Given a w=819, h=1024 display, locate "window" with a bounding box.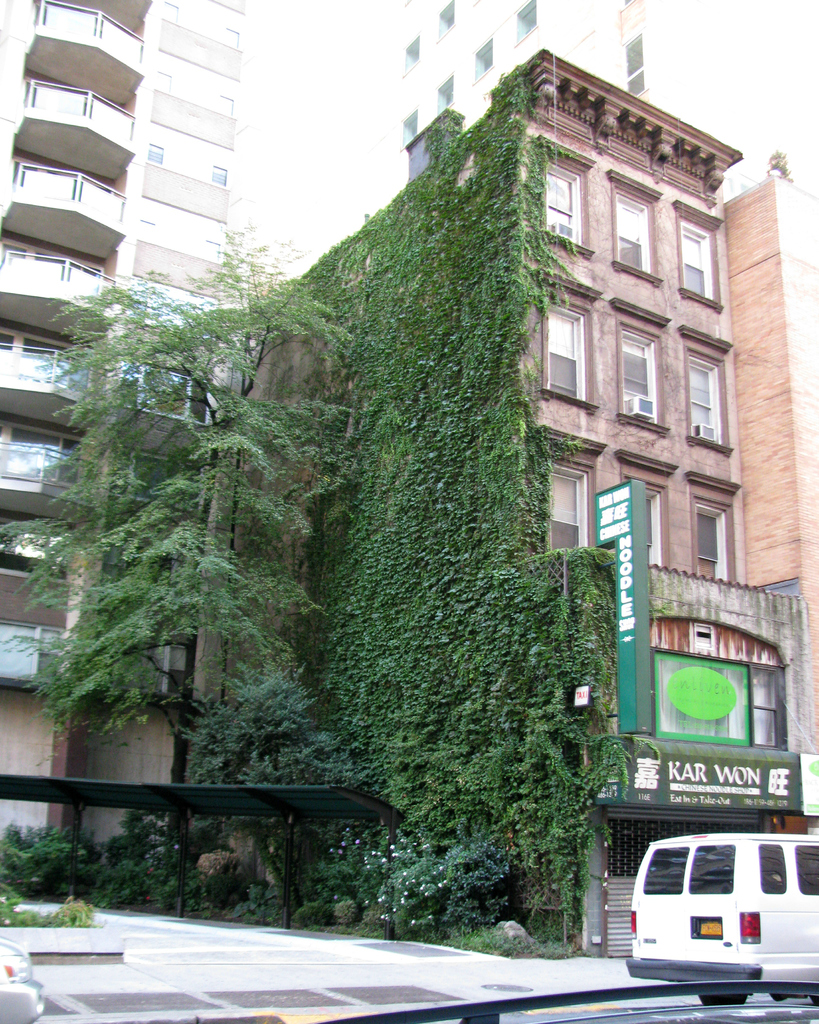
Located: locate(211, 164, 225, 191).
